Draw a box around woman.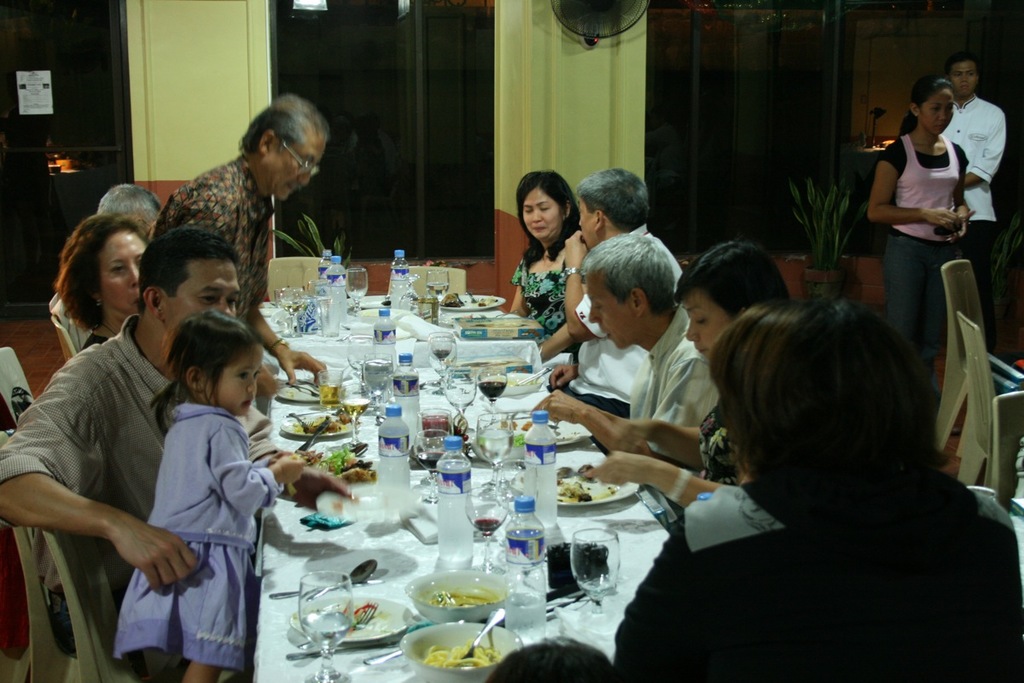
[620, 299, 1023, 682].
